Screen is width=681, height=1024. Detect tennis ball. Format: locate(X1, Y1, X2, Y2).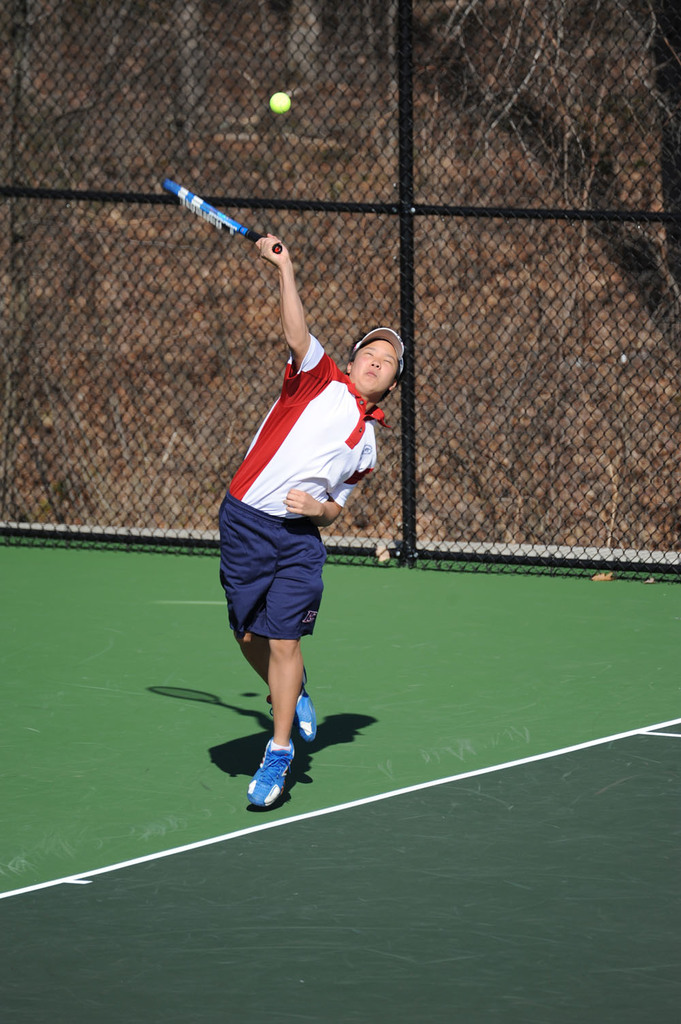
locate(267, 88, 294, 114).
